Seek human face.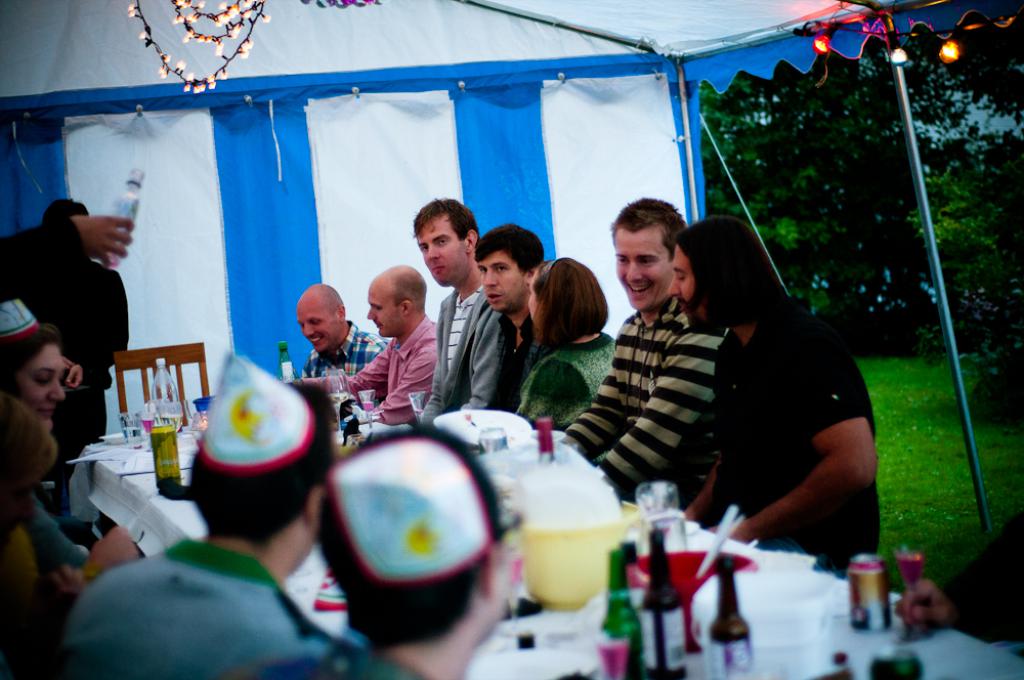
Rect(367, 288, 404, 333).
